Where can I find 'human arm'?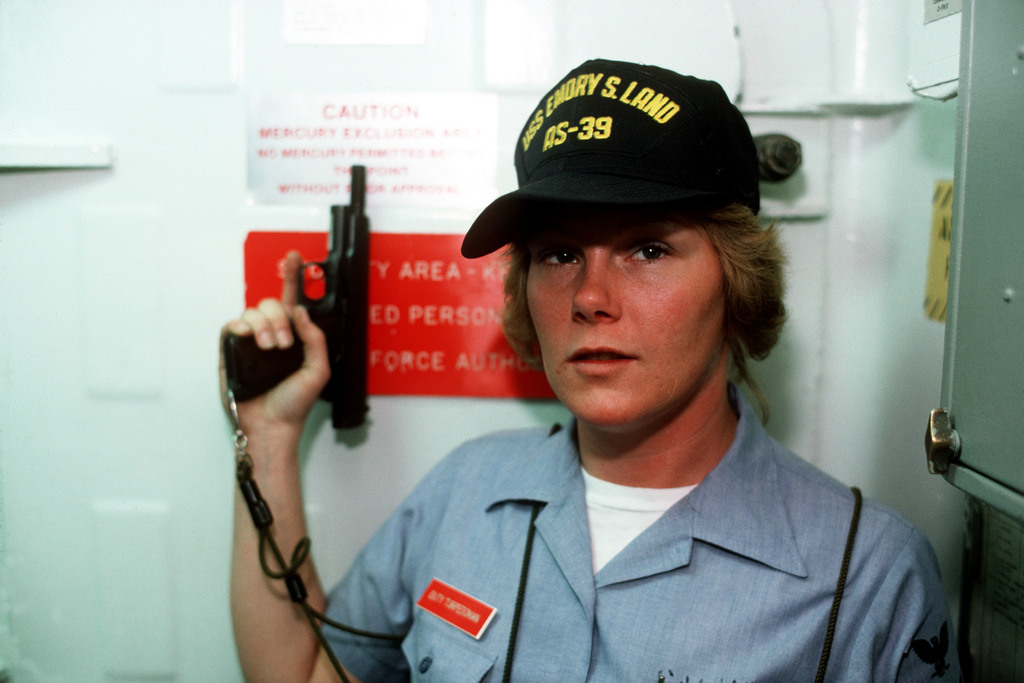
You can find it at box=[856, 529, 961, 682].
